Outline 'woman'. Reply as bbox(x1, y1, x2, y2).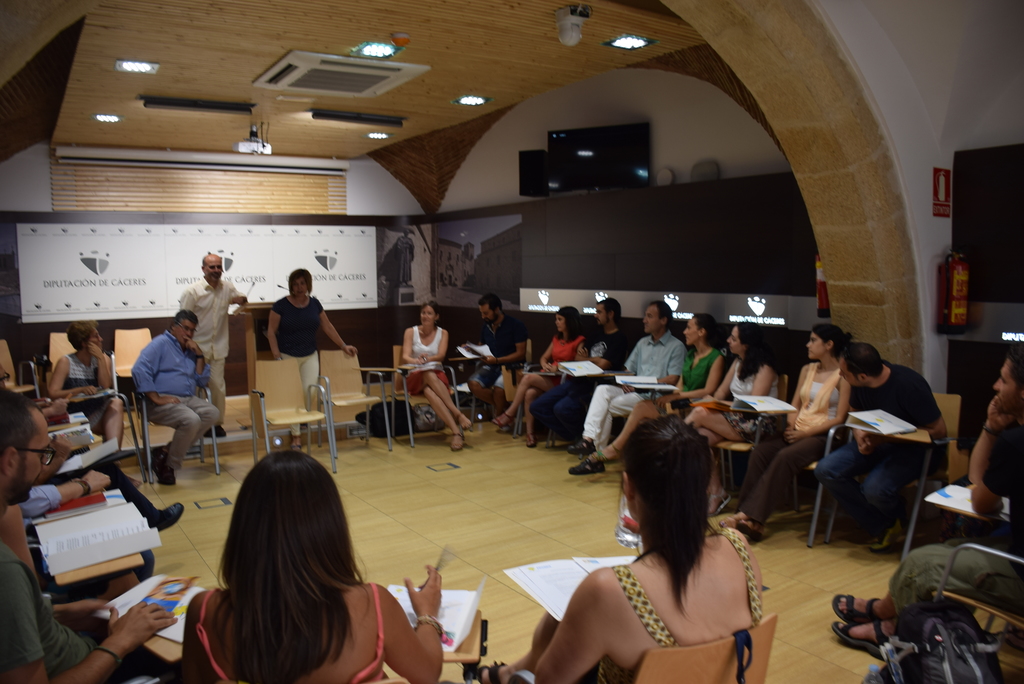
bbox(488, 305, 591, 451).
